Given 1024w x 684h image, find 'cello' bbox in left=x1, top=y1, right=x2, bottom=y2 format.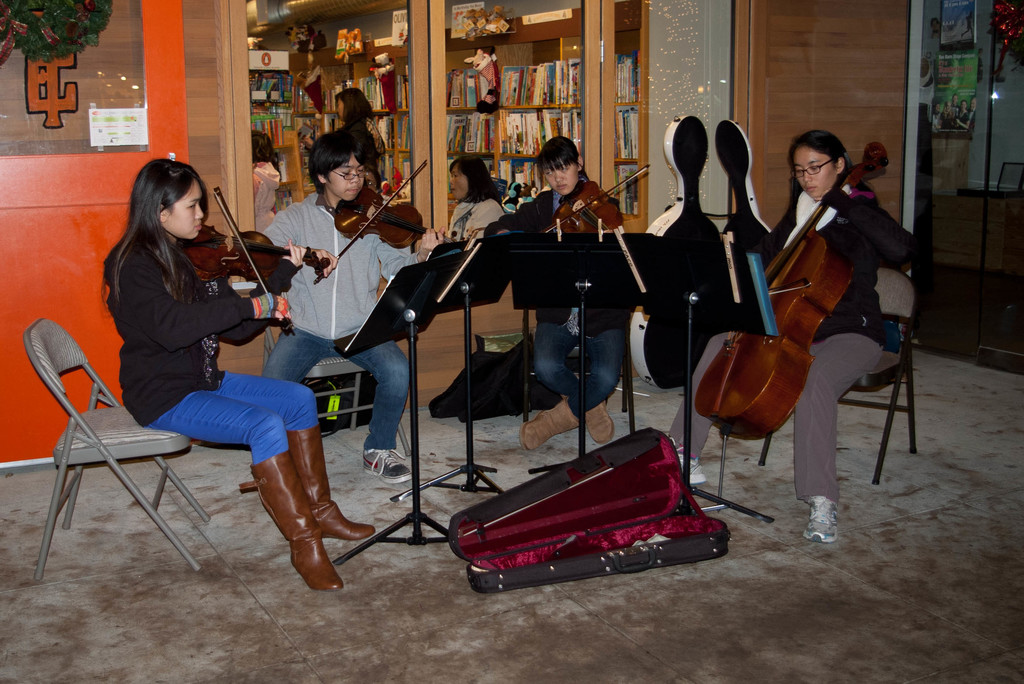
left=304, top=159, right=431, bottom=285.
